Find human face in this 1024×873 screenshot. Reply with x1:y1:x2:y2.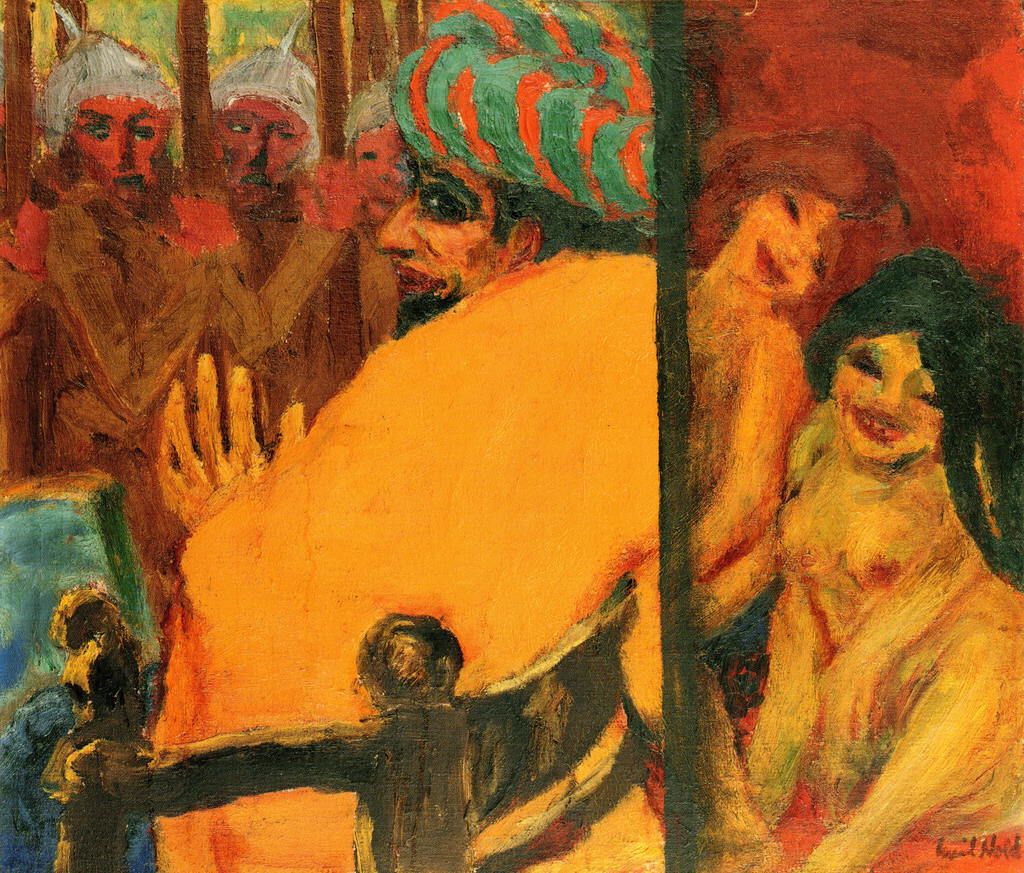
209:98:312:201.
